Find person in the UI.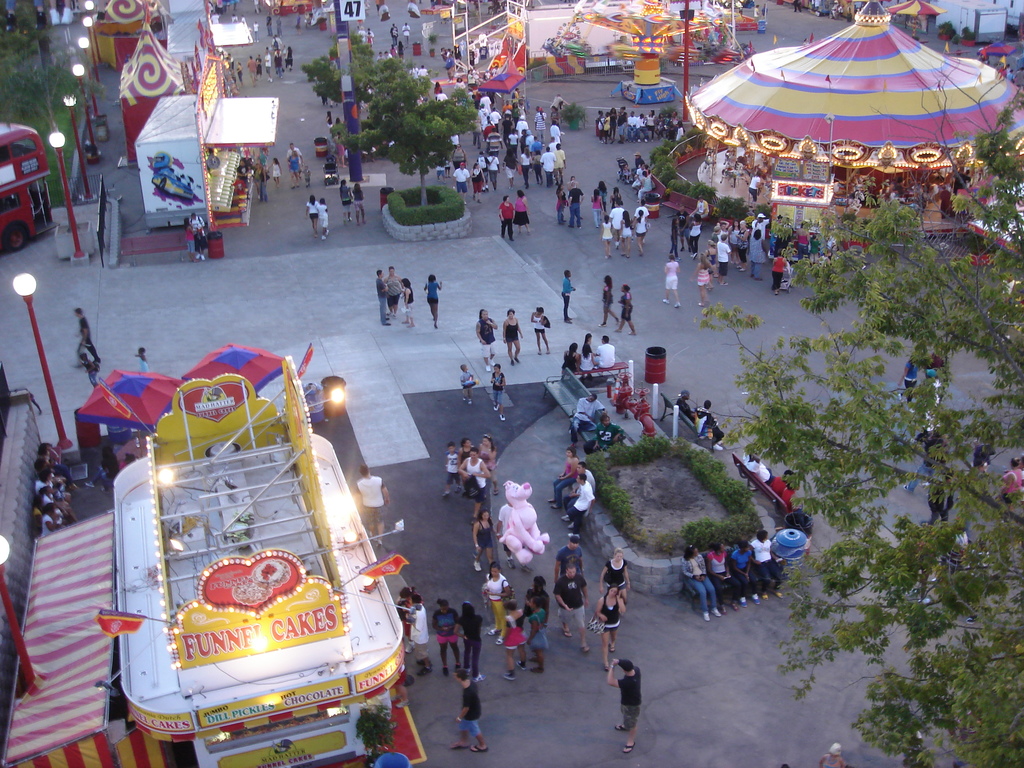
UI element at 767:468:799:511.
